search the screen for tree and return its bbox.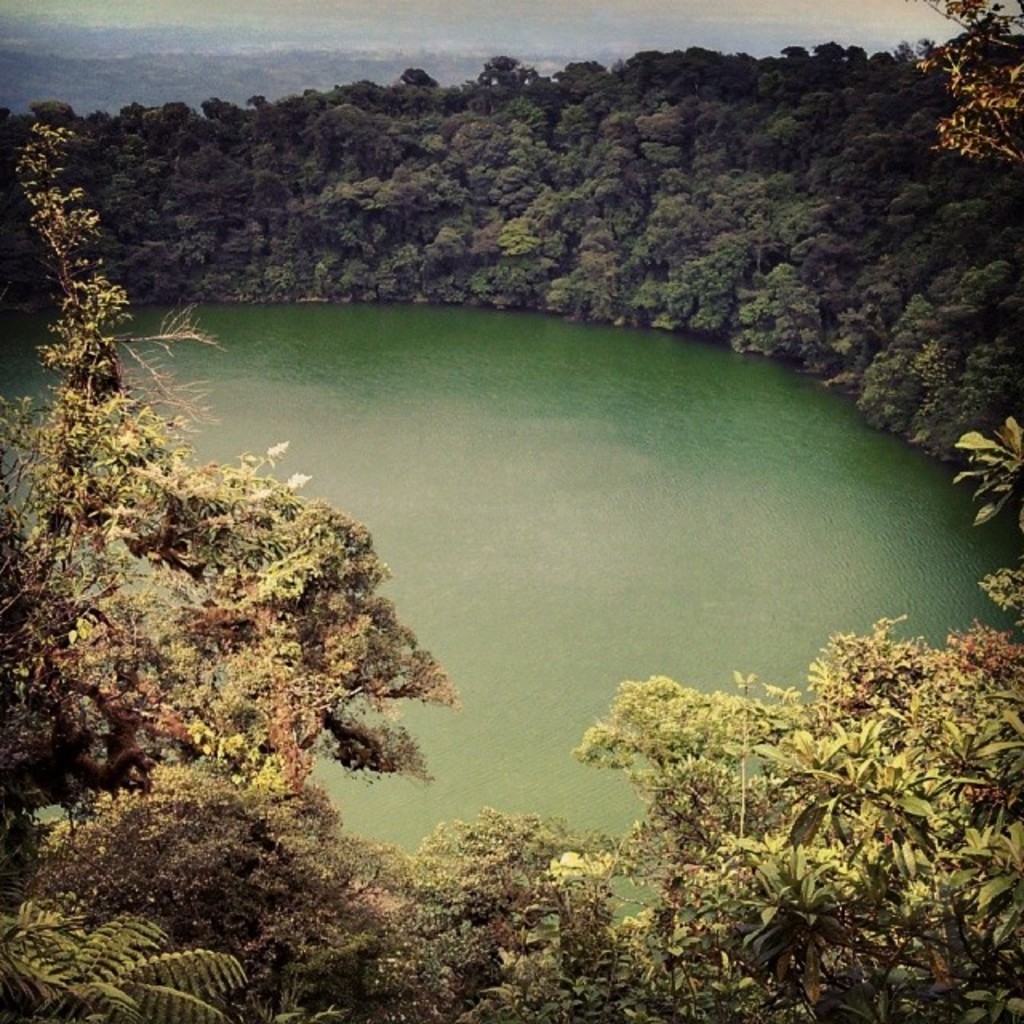
Found: 2,128,466,1022.
